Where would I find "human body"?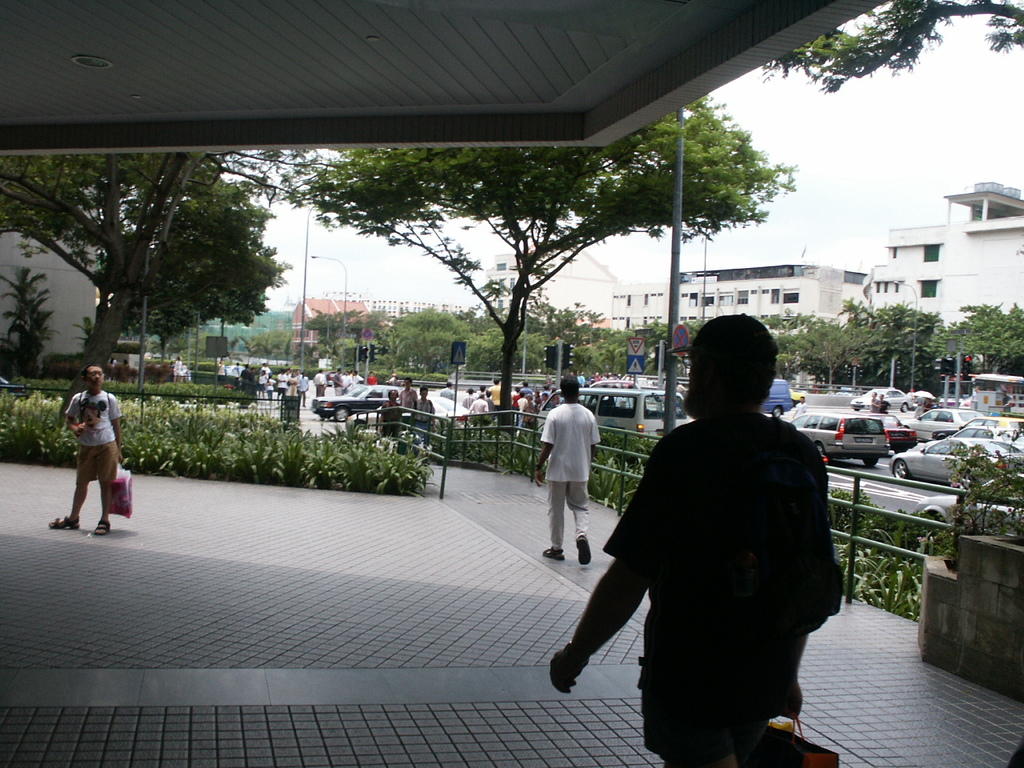
At BBox(50, 368, 128, 532).
